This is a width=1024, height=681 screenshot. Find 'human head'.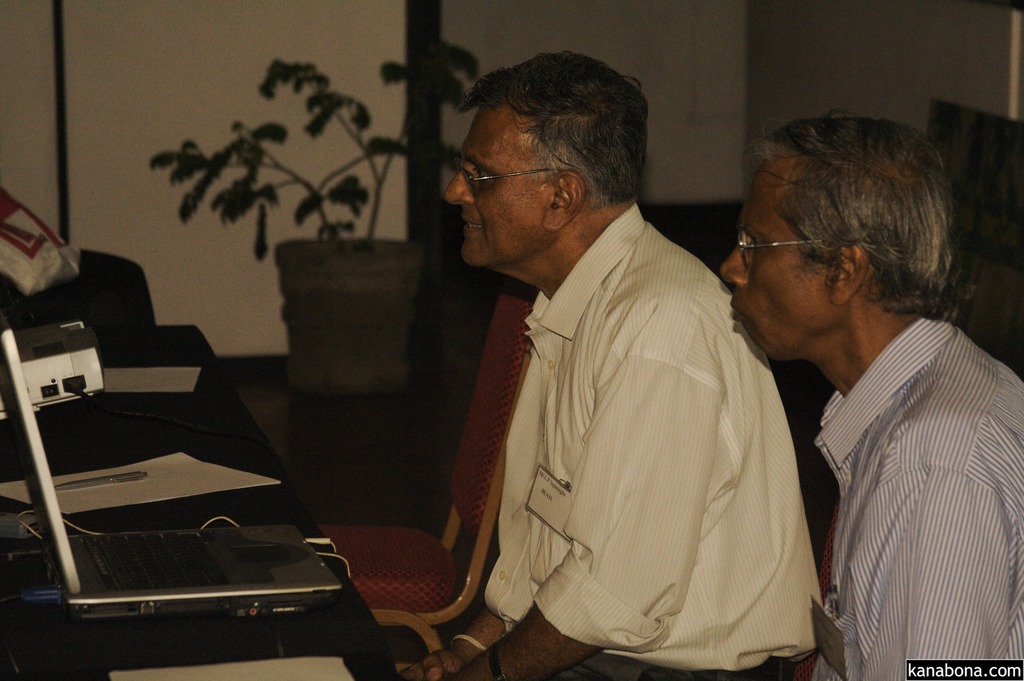
Bounding box: 719 114 966 361.
